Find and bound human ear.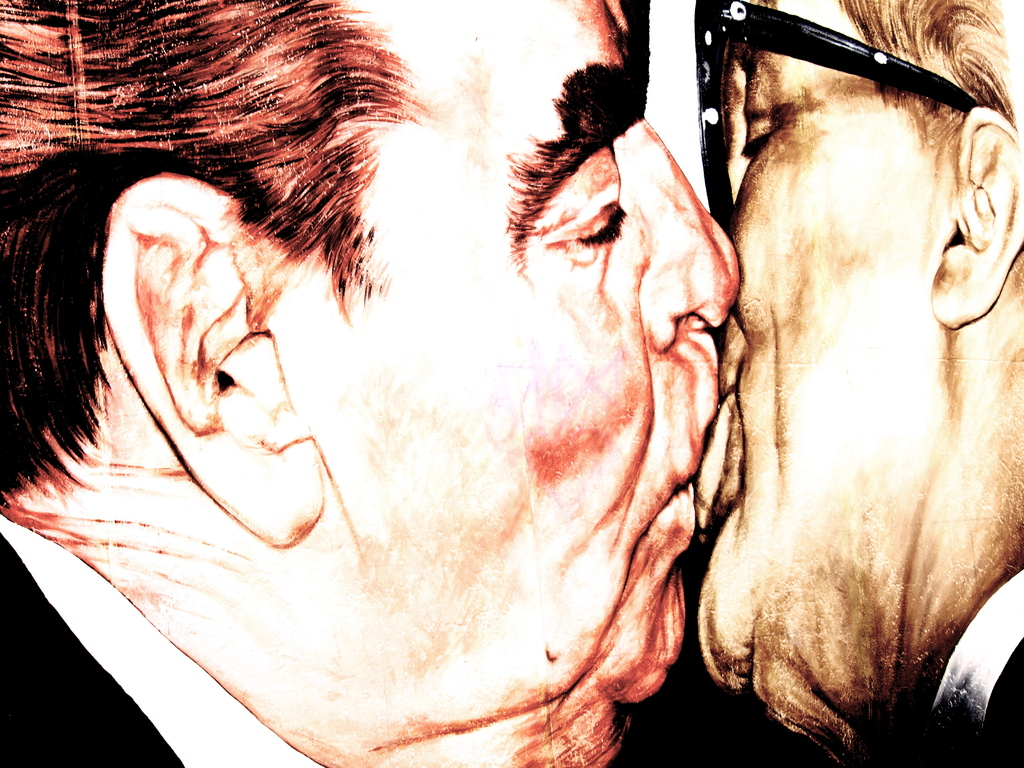
Bound: crop(931, 106, 1023, 328).
